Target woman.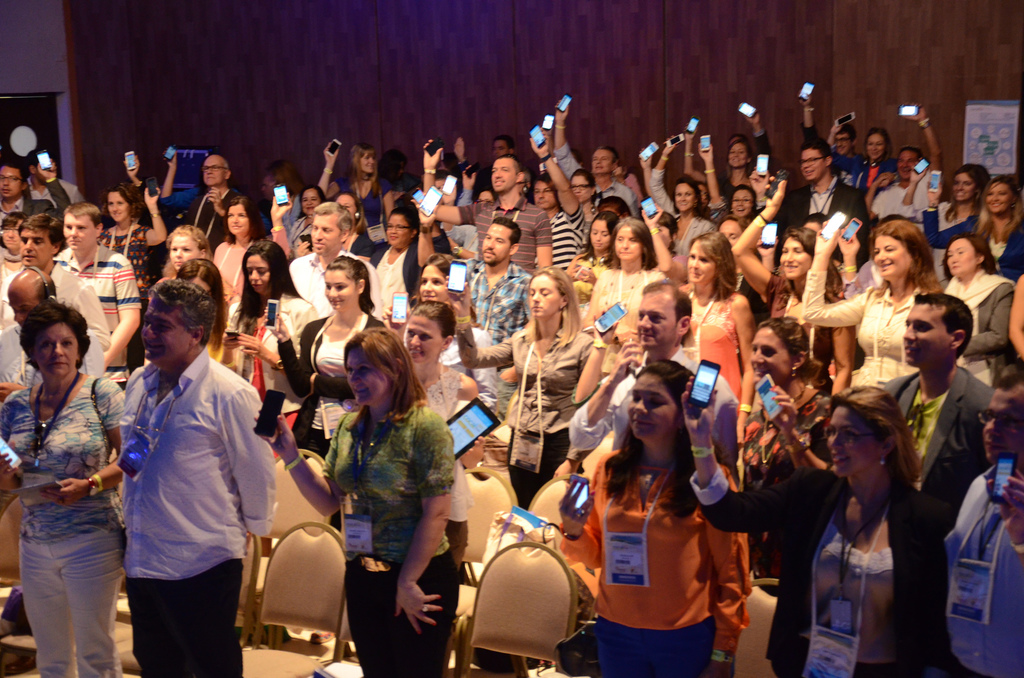
Target region: l=574, t=174, r=602, b=239.
